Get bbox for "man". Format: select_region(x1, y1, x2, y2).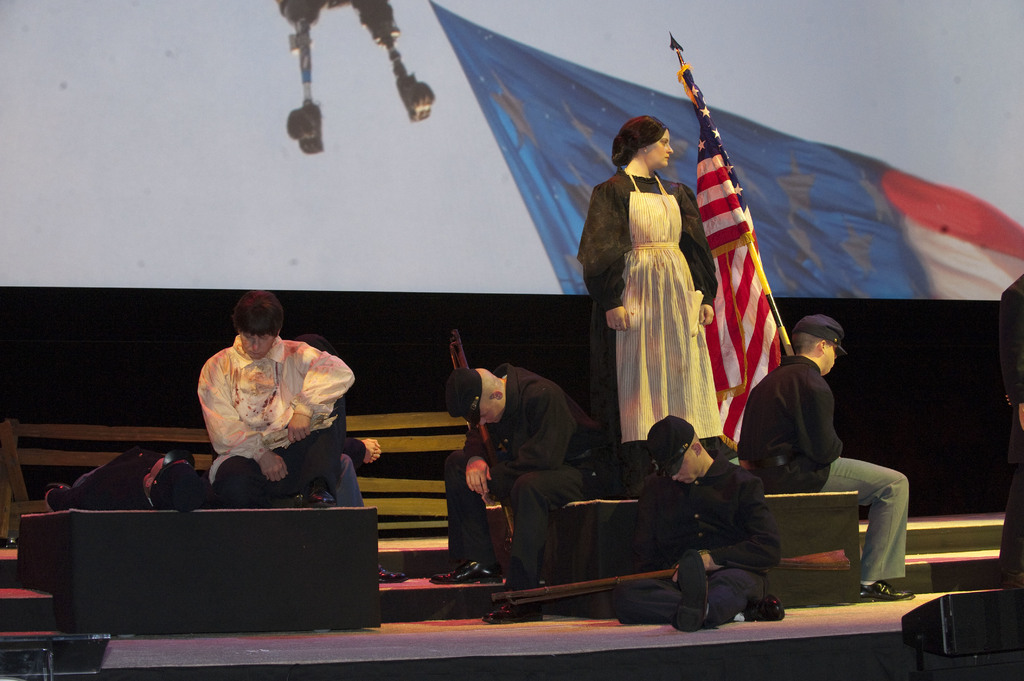
select_region(428, 362, 633, 624).
